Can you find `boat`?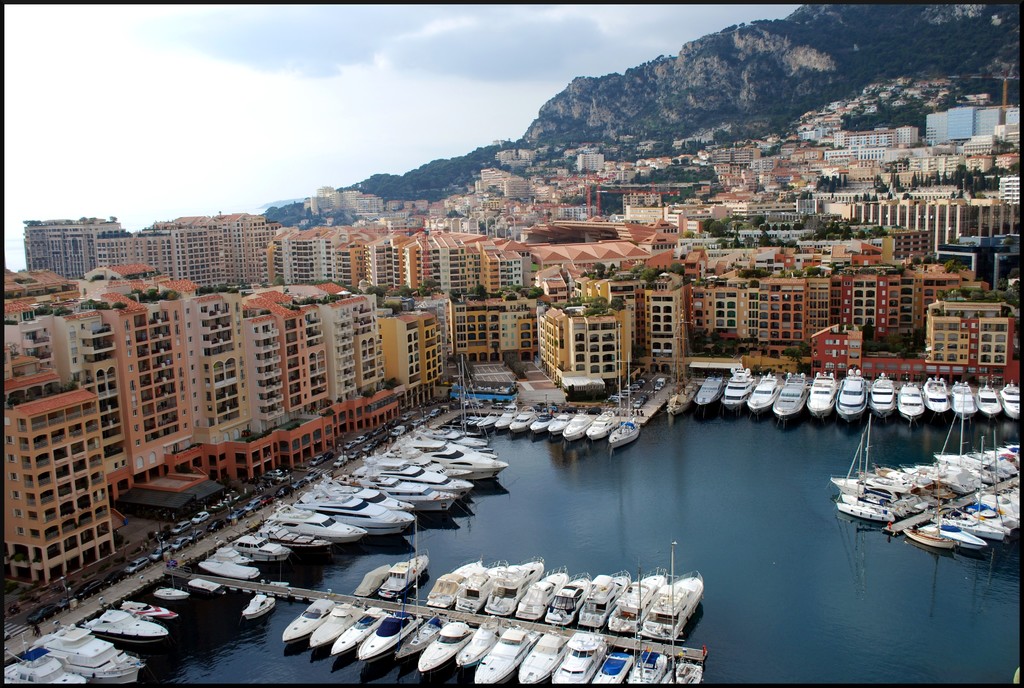
Yes, bounding box: 458, 628, 501, 666.
